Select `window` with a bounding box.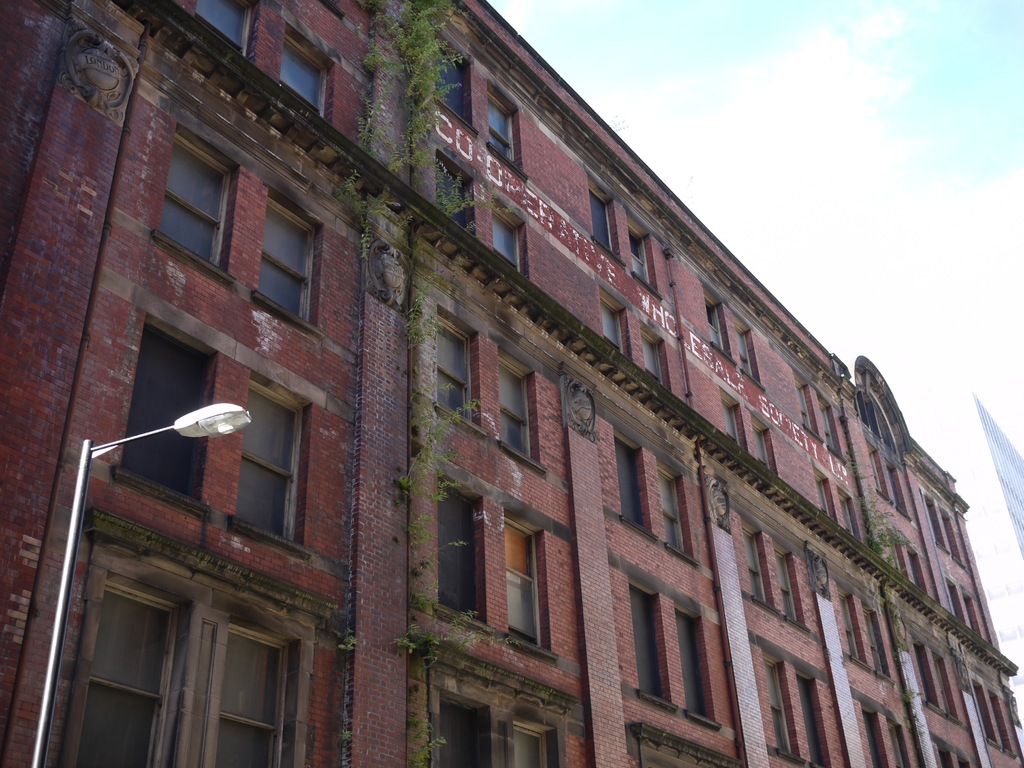
<region>611, 558, 724, 738</region>.
